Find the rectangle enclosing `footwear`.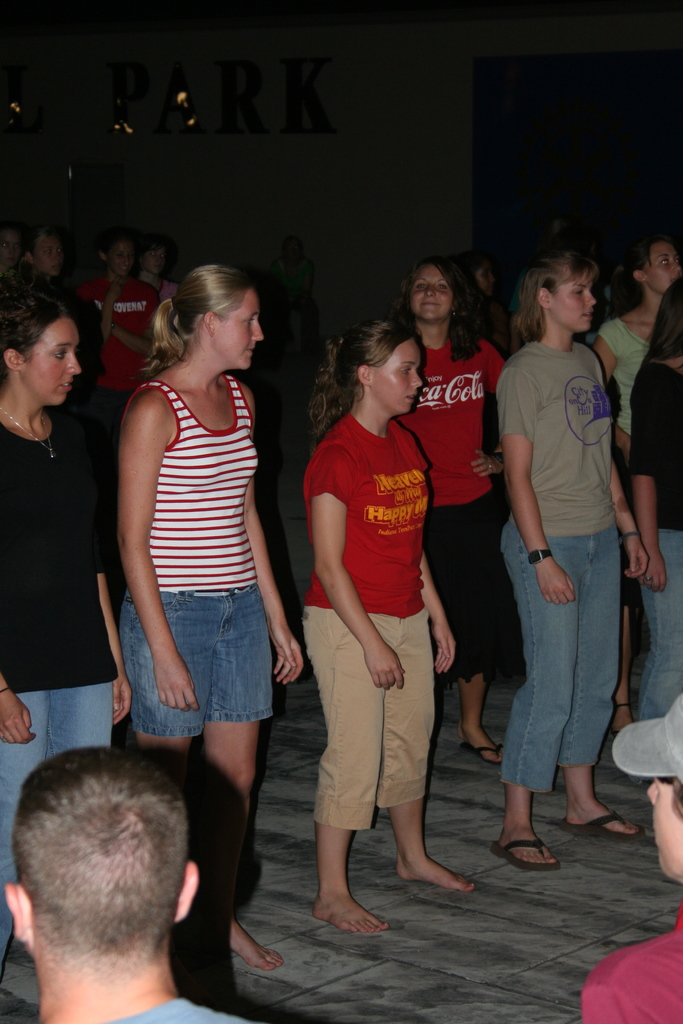
crop(562, 807, 643, 840).
